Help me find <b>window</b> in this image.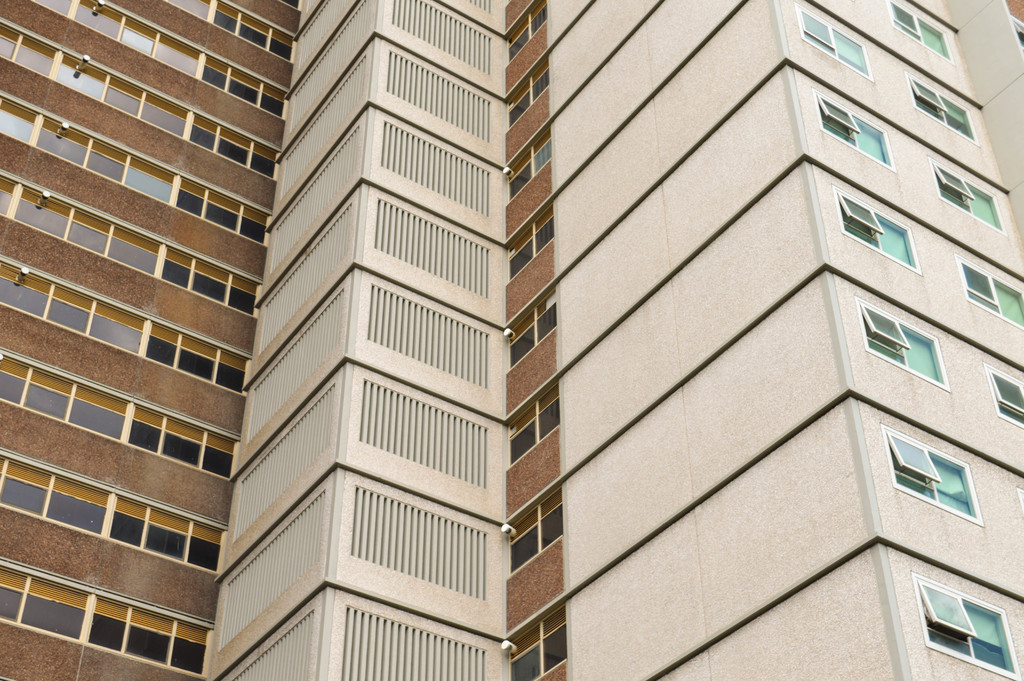
Found it: region(0, 19, 280, 183).
